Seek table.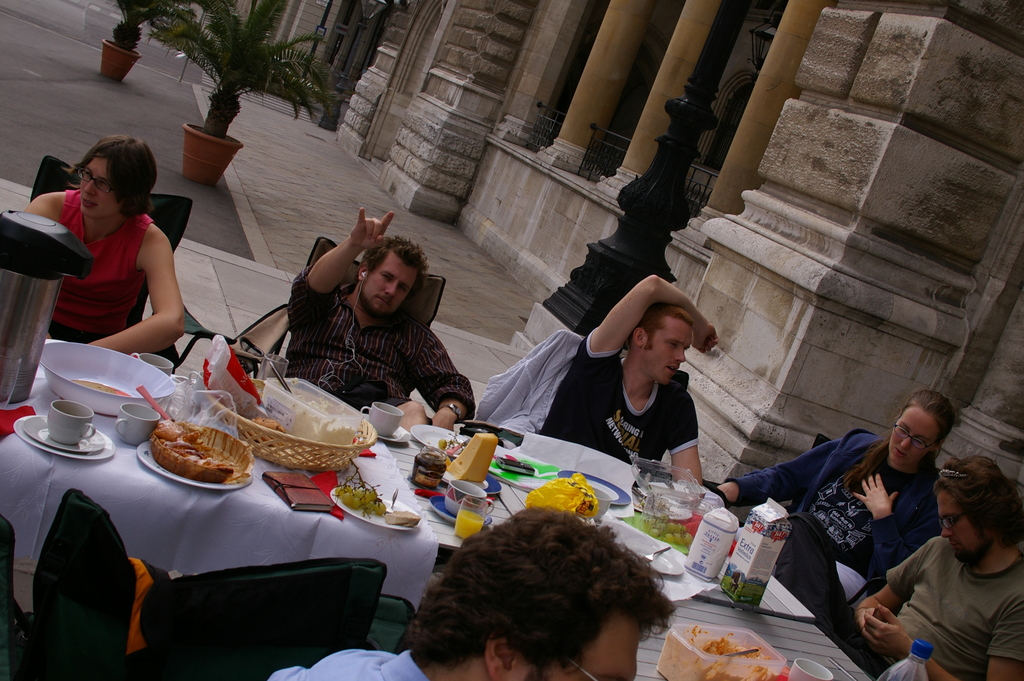
bbox=[637, 595, 873, 680].
